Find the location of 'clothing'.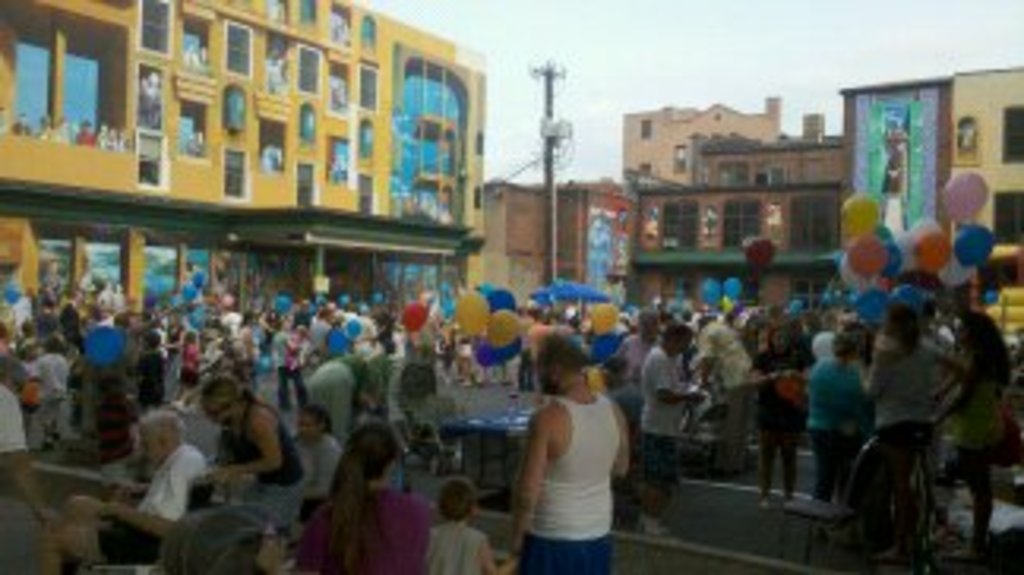
Location: rect(307, 363, 344, 430).
